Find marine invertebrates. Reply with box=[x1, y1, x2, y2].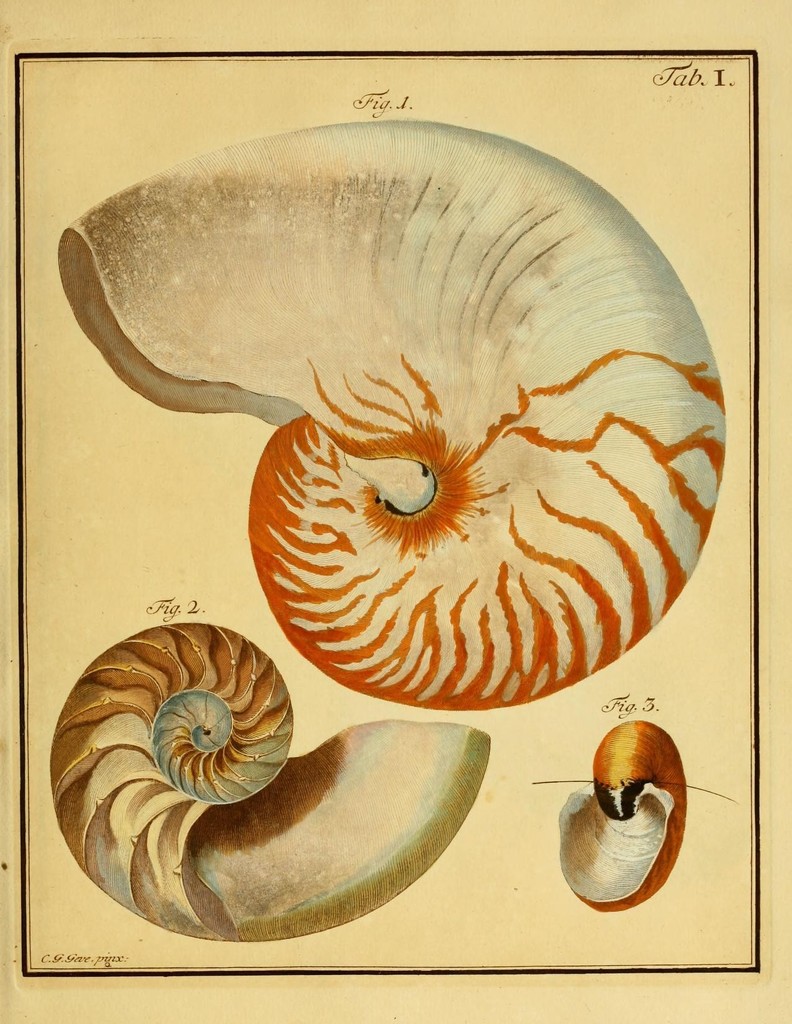
box=[35, 606, 495, 940].
